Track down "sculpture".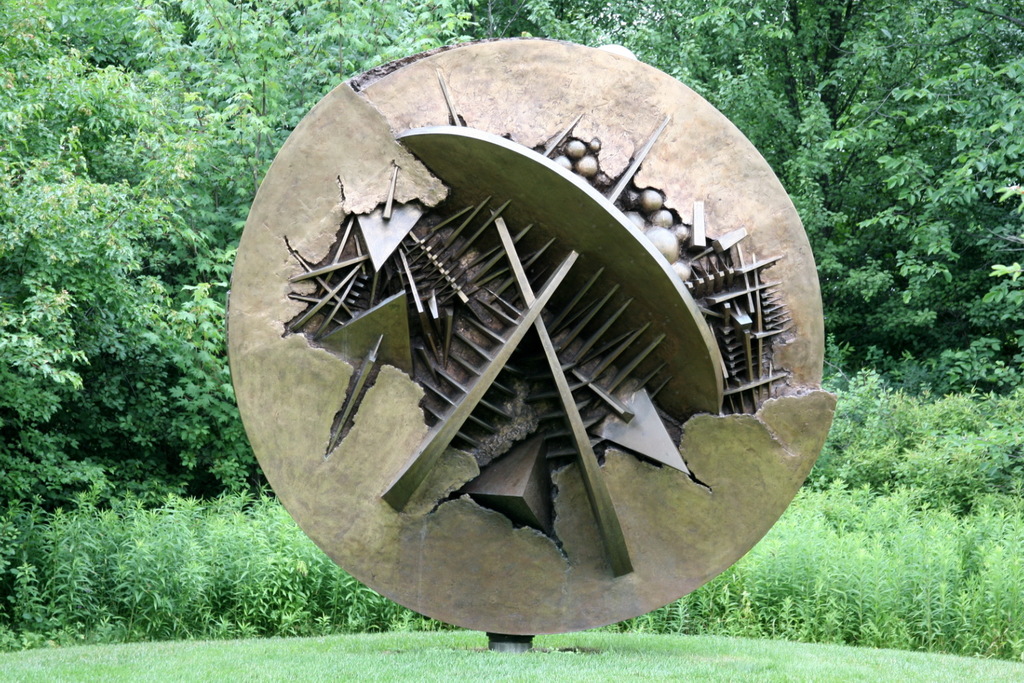
Tracked to [x1=226, y1=40, x2=840, y2=641].
